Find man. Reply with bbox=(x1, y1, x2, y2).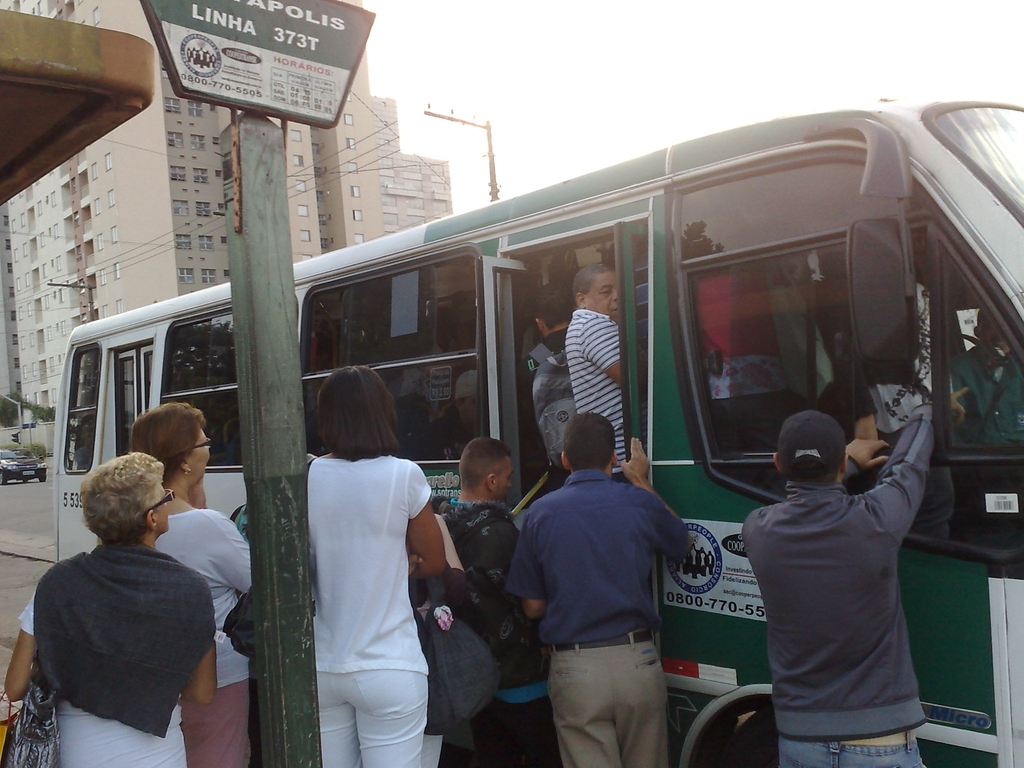
bbox=(735, 380, 979, 767).
